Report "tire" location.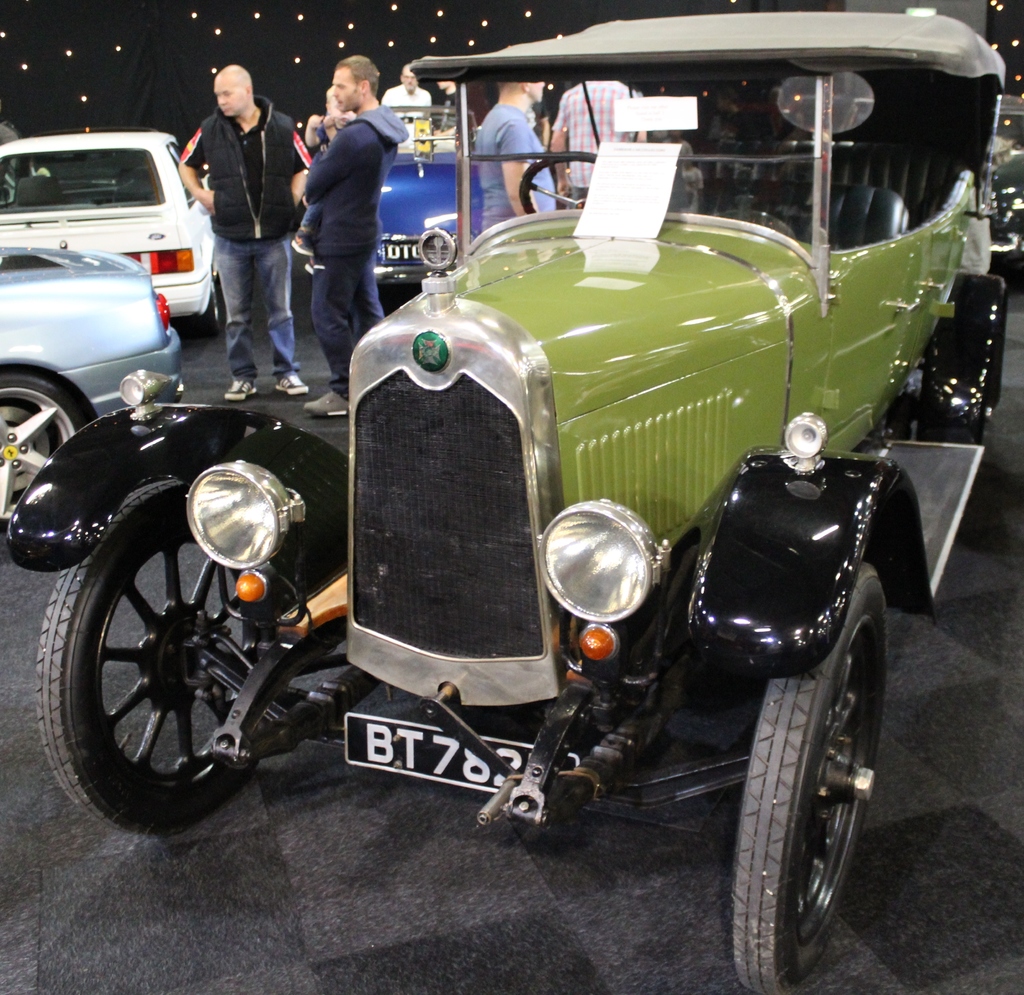
Report: (936, 293, 1007, 482).
